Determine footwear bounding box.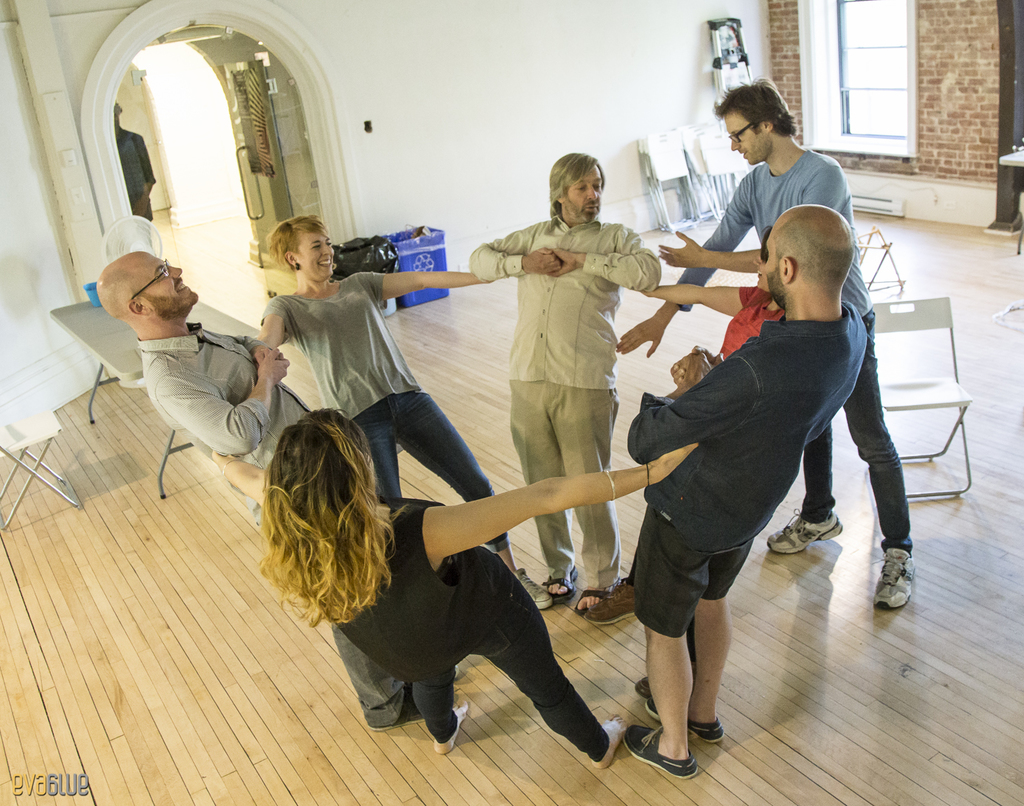
Determined: [498,557,547,607].
